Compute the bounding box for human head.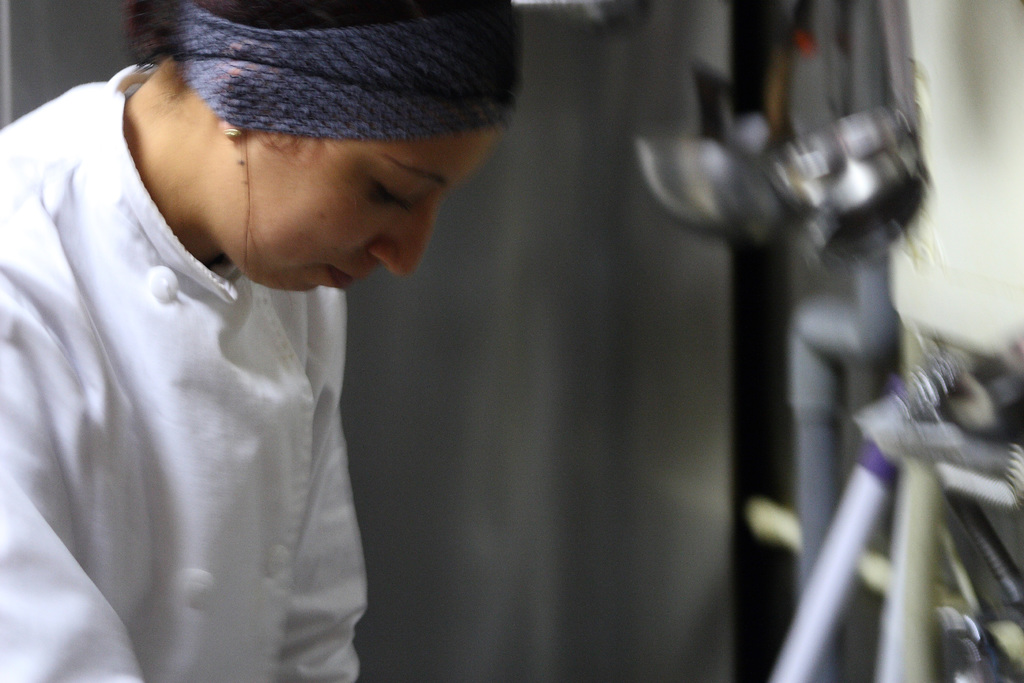
select_region(99, 27, 458, 333).
